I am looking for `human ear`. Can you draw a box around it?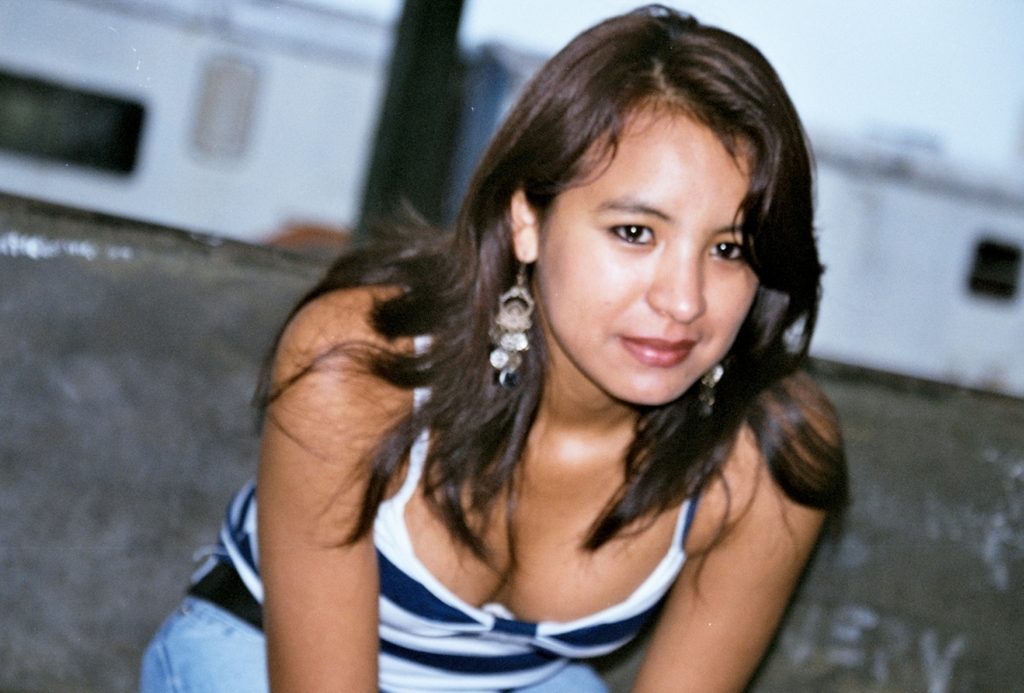
Sure, the bounding box is 512:182:544:262.
